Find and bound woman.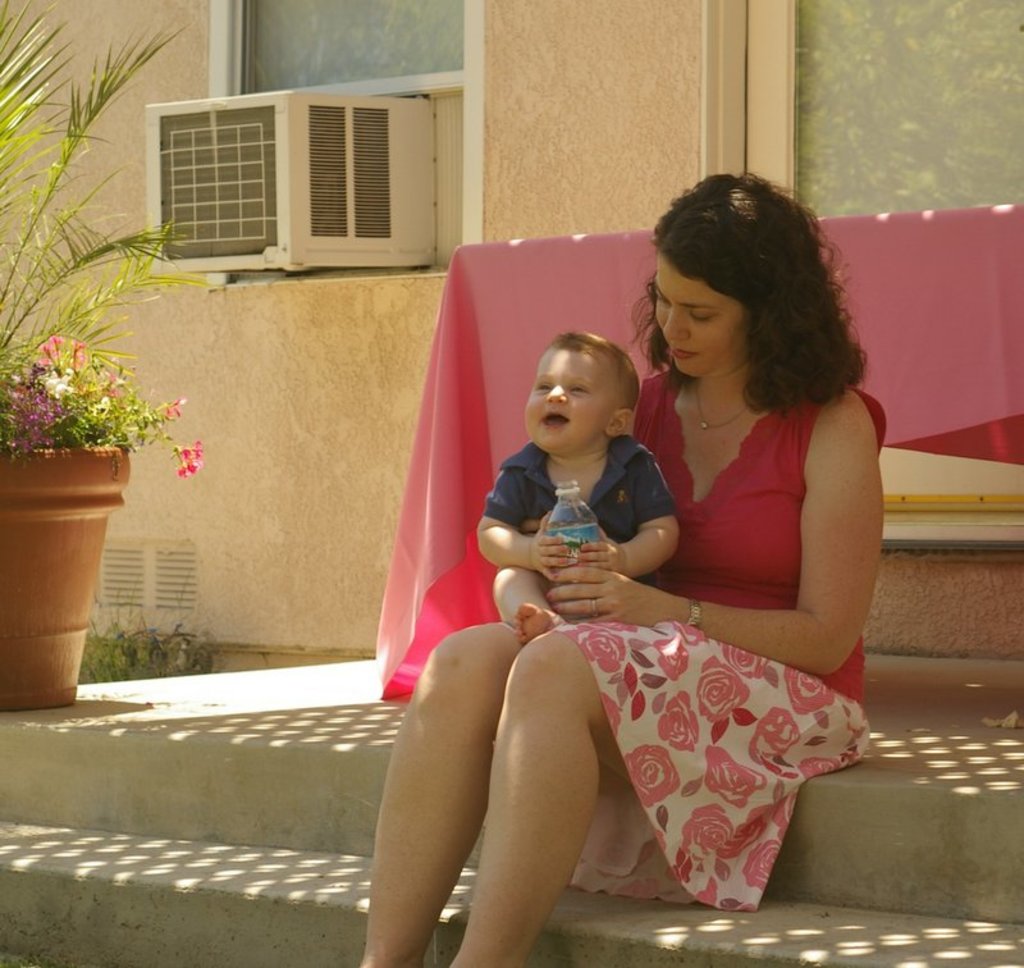
Bound: bbox(361, 186, 815, 965).
